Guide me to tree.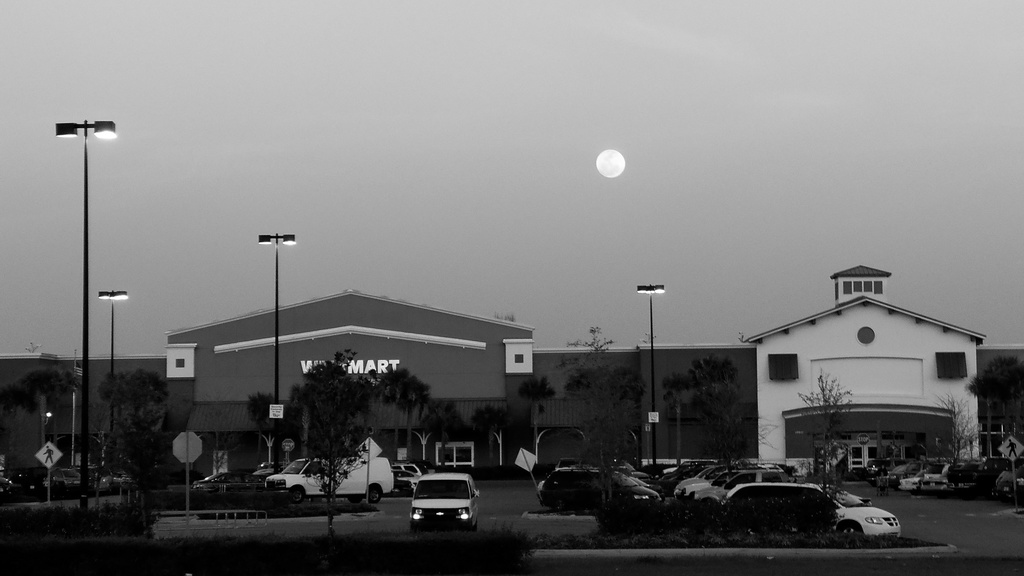
Guidance: [552,323,644,508].
